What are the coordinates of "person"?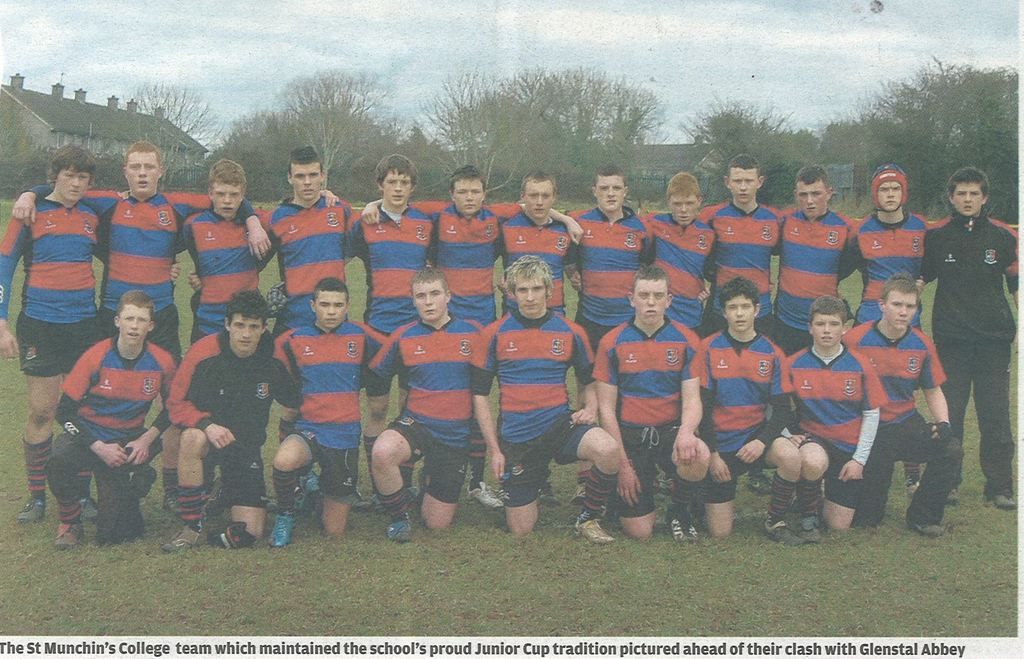
<region>169, 294, 290, 546</region>.
